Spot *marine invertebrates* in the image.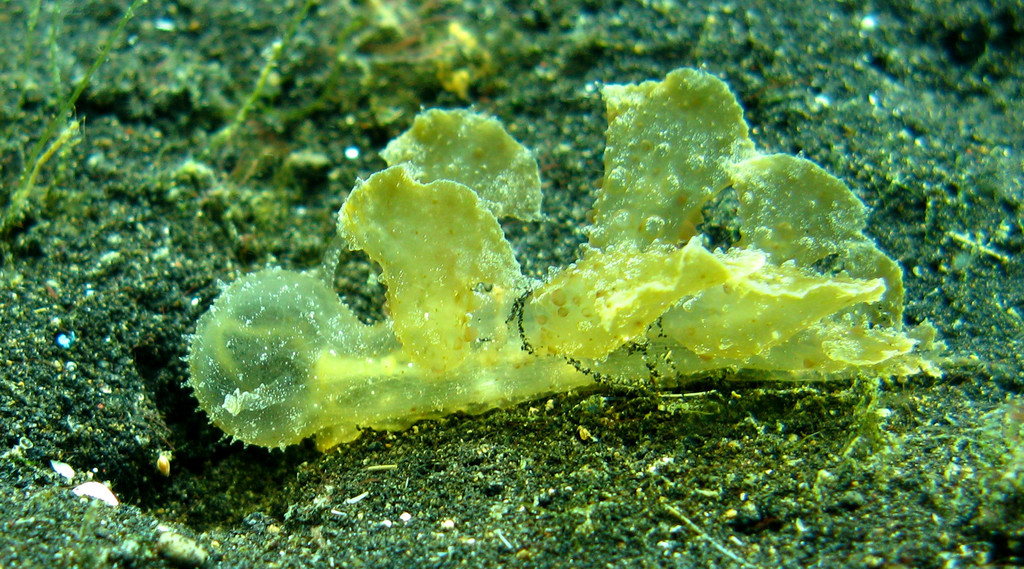
*marine invertebrates* found at l=192, t=56, r=961, b=497.
